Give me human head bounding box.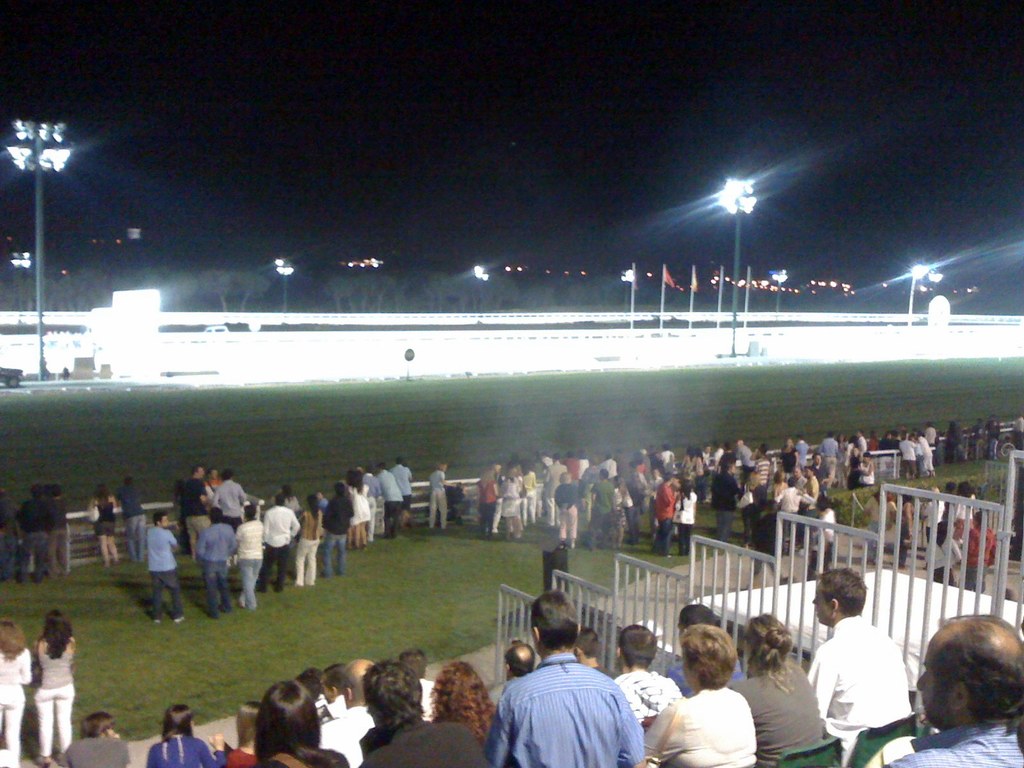
l=988, t=415, r=999, b=426.
